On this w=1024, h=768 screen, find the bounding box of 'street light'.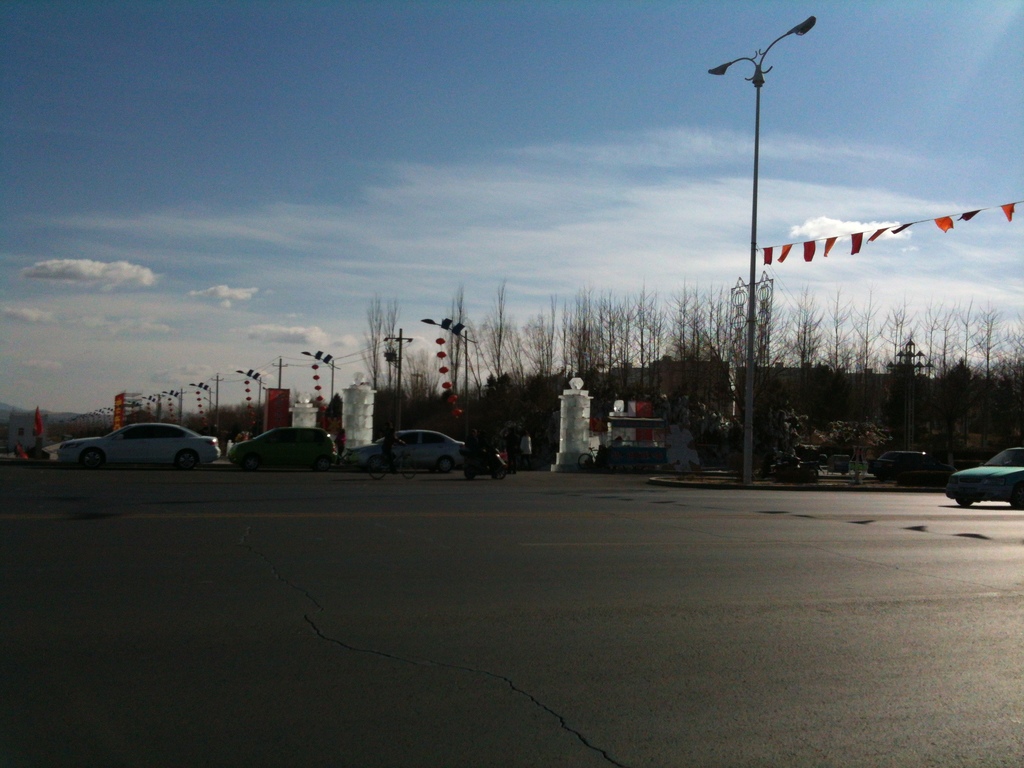
Bounding box: BBox(700, 14, 822, 484).
